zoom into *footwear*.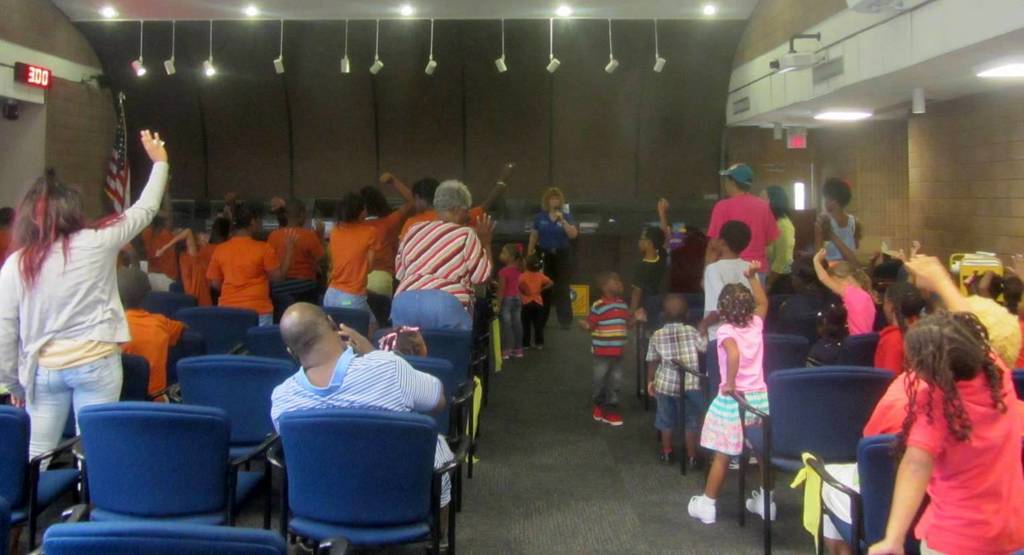
Zoom target: <bbox>688, 494, 714, 522</bbox>.
